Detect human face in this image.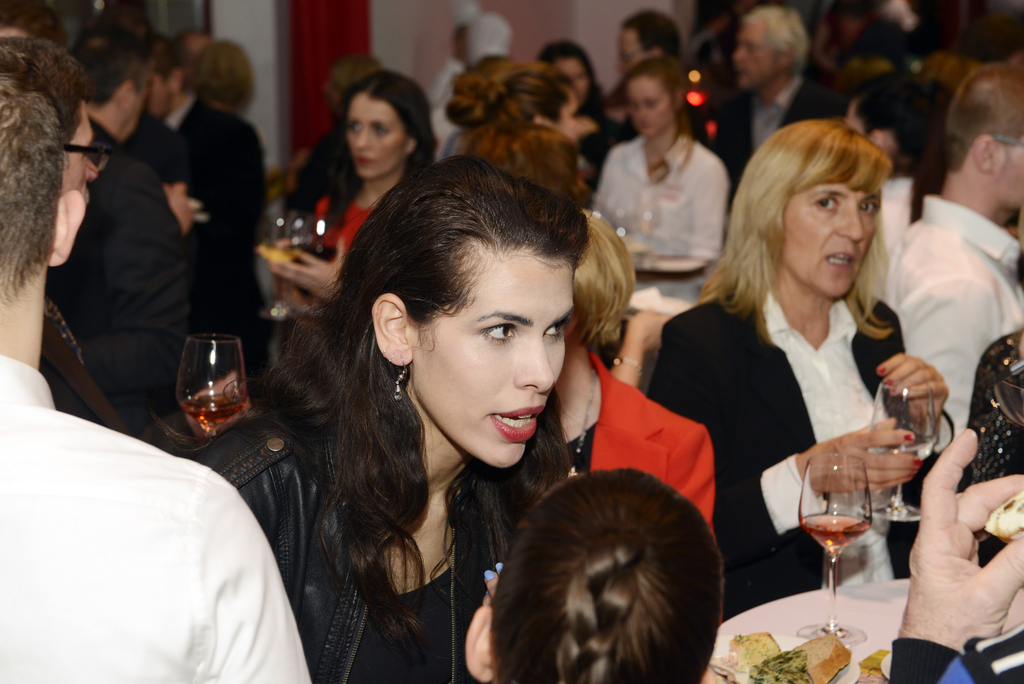
Detection: bbox=(619, 22, 650, 79).
